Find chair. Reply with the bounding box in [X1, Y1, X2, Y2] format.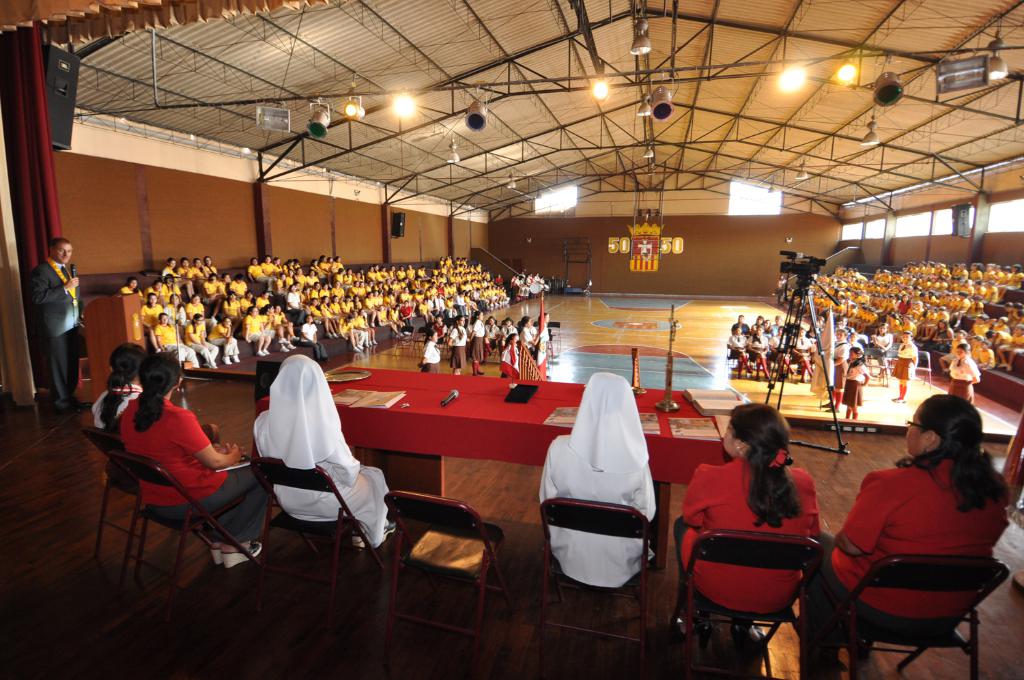
[110, 451, 269, 623].
